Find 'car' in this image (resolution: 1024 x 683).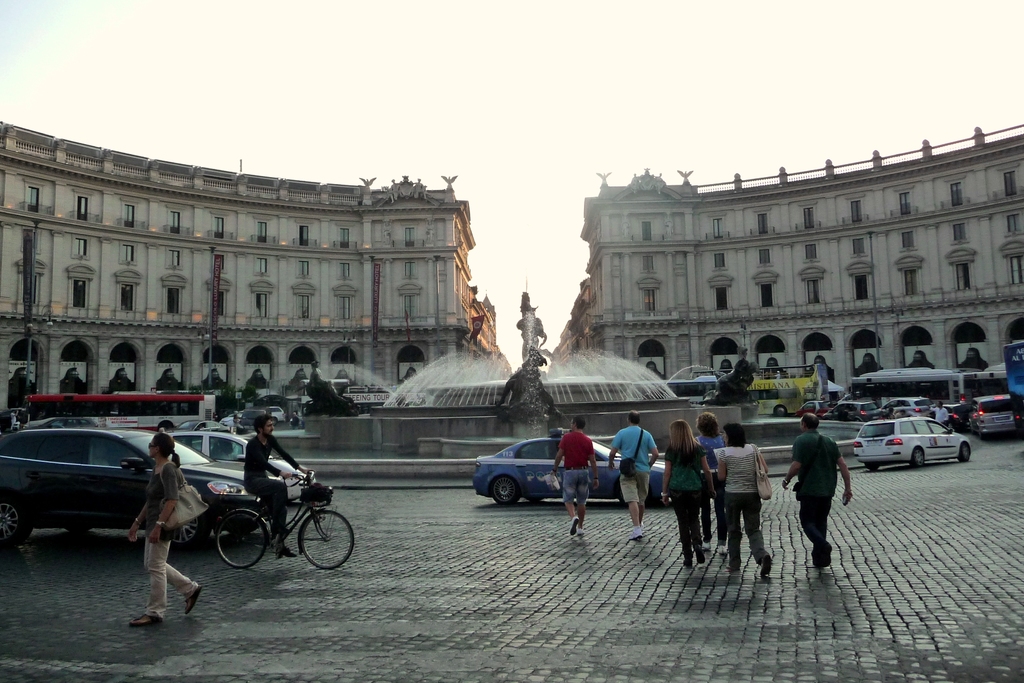
detection(164, 426, 307, 500).
